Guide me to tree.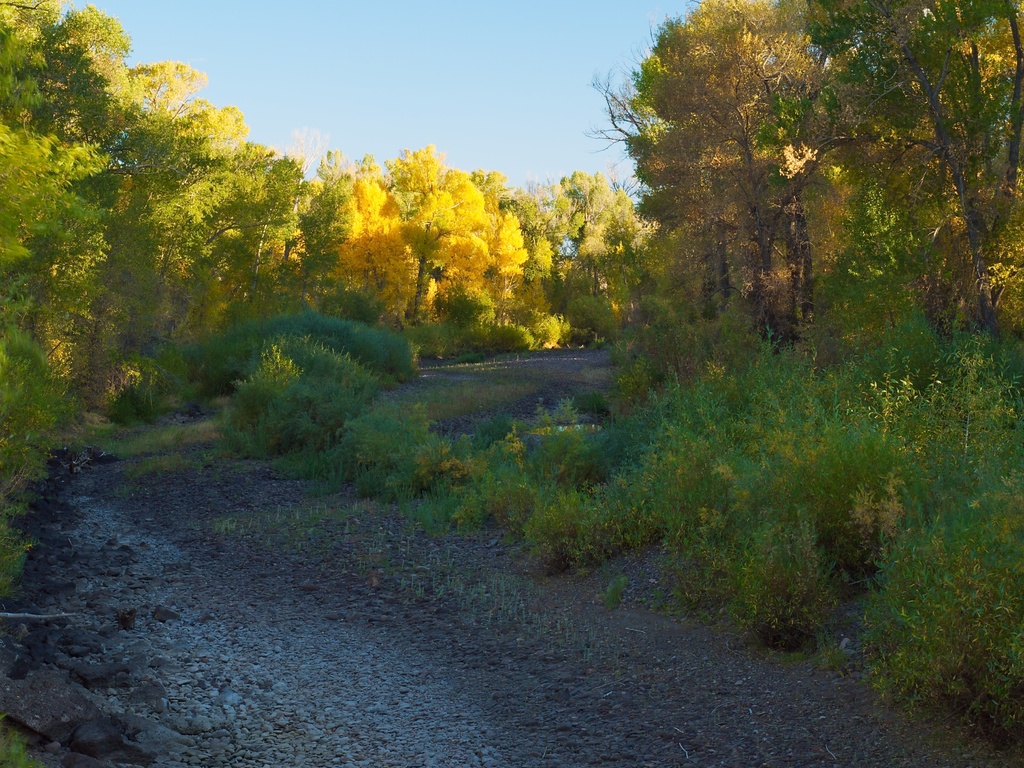
Guidance: <region>150, 102, 243, 319</region>.
